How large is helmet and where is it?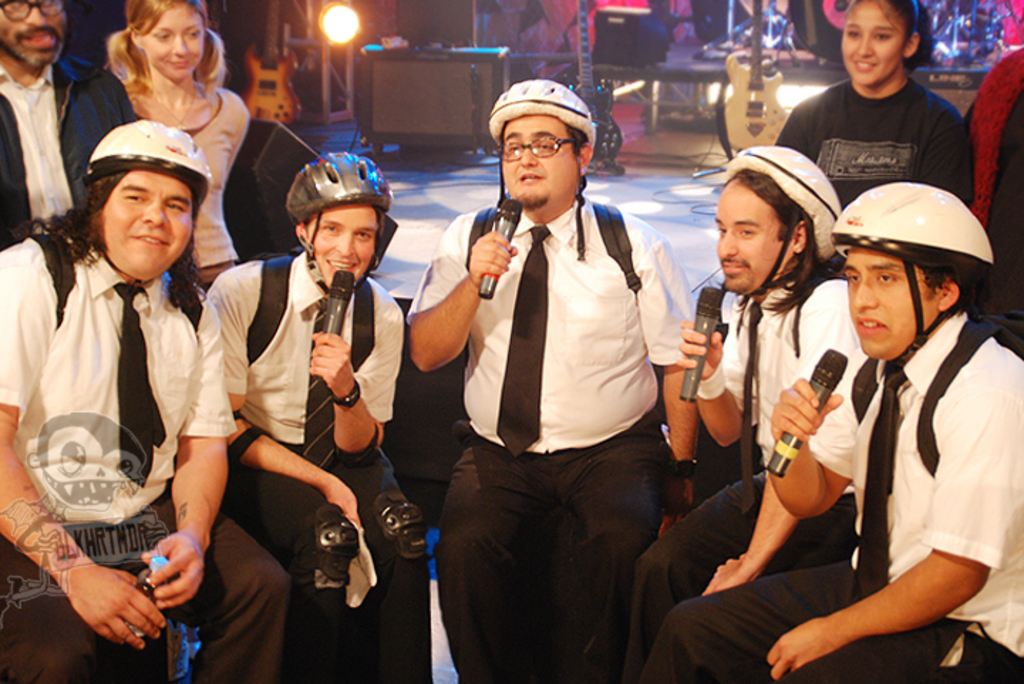
Bounding box: x1=75, y1=118, x2=215, y2=255.
